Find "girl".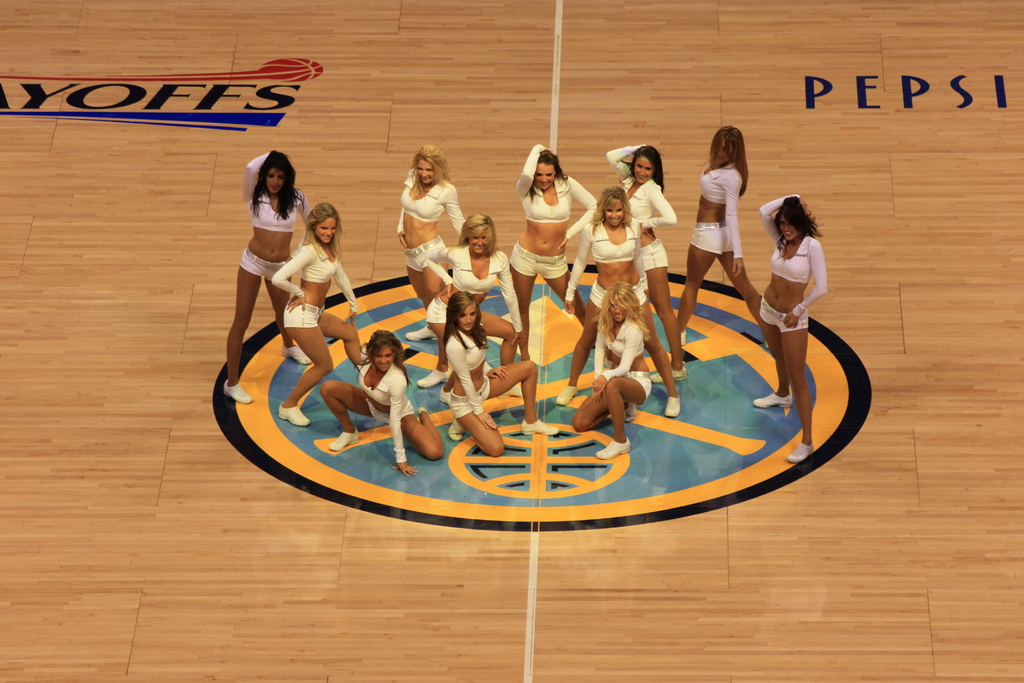
locate(223, 149, 312, 404).
